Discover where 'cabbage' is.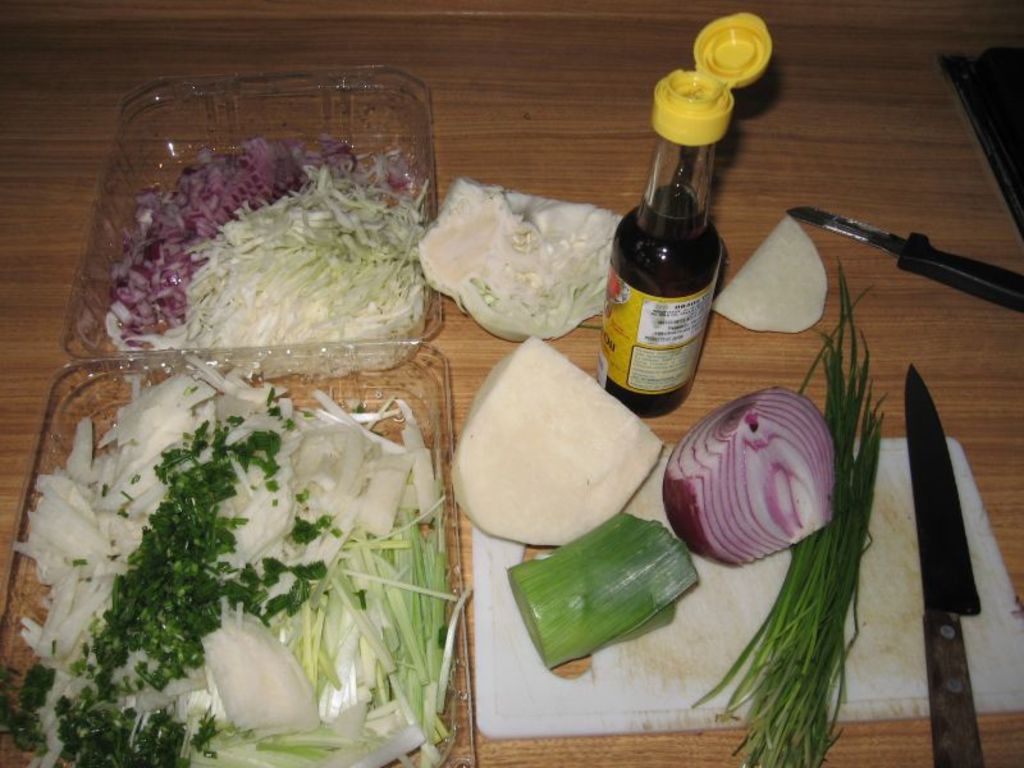
Discovered at crop(448, 338, 660, 539).
